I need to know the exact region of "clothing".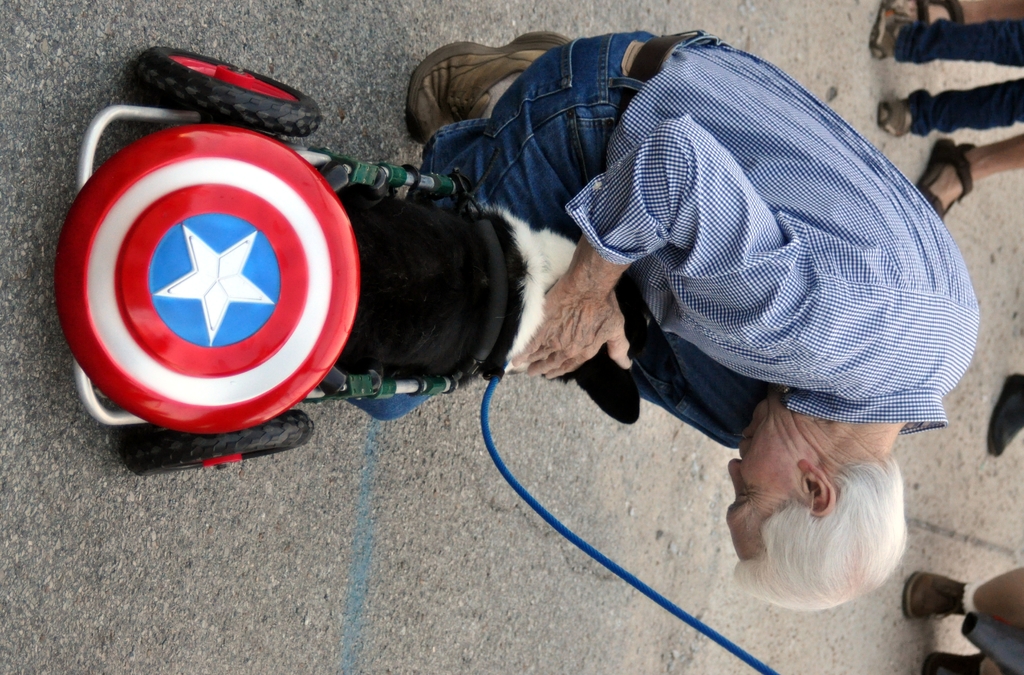
Region: {"left": 417, "top": 29, "right": 980, "bottom": 451}.
